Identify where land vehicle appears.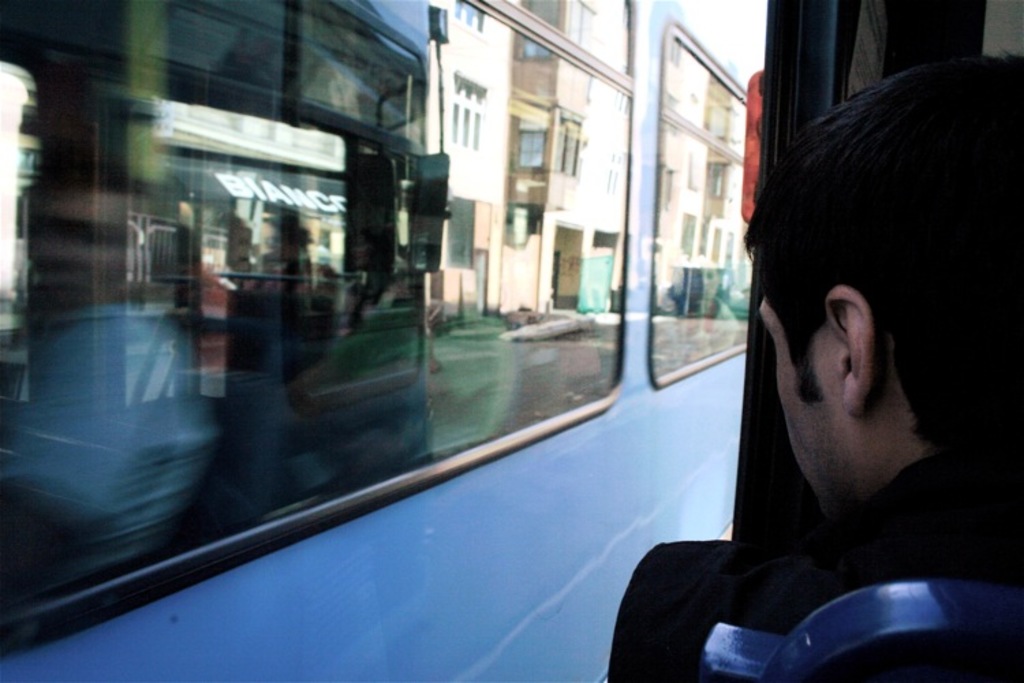
Appears at crop(0, 0, 752, 682).
